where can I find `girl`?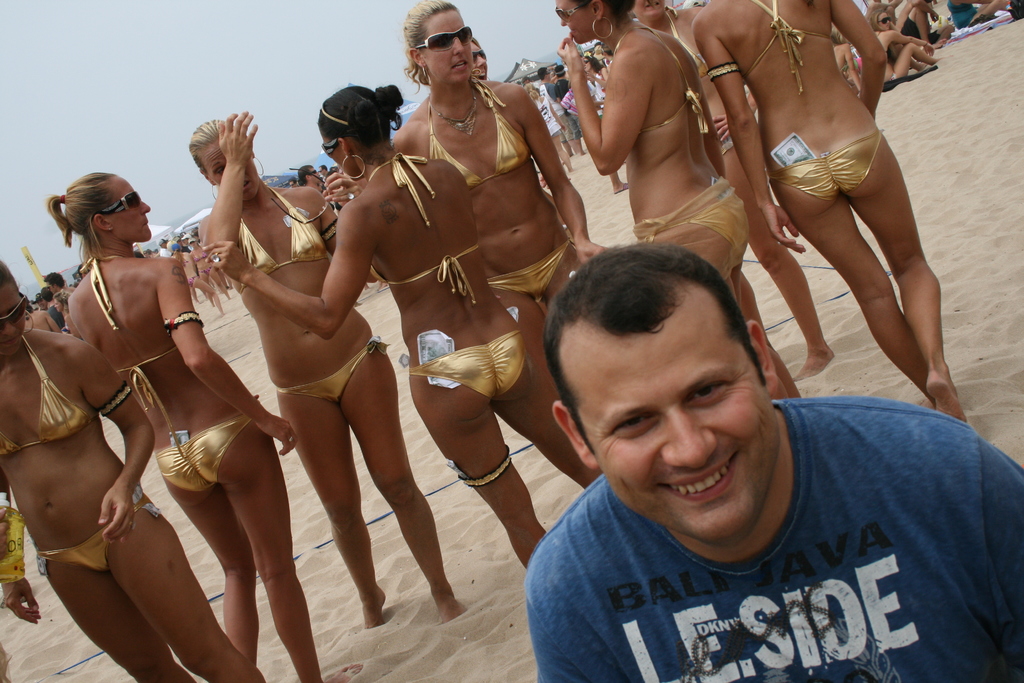
You can find it at <bbox>195, 72, 604, 579</bbox>.
